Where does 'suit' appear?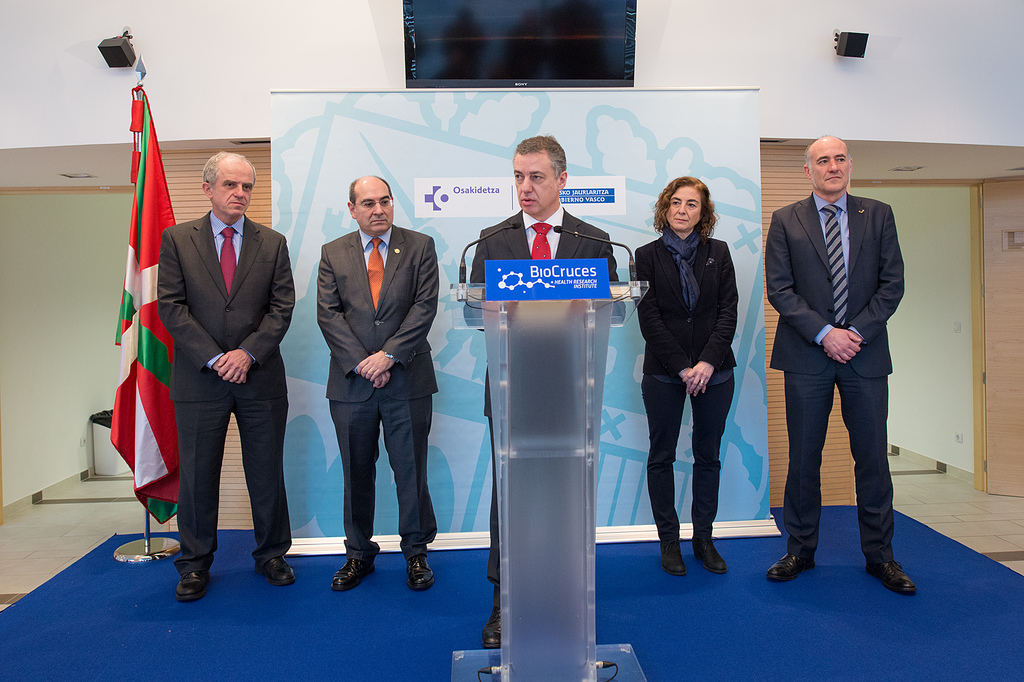
Appears at {"x1": 461, "y1": 199, "x2": 626, "y2": 608}.
